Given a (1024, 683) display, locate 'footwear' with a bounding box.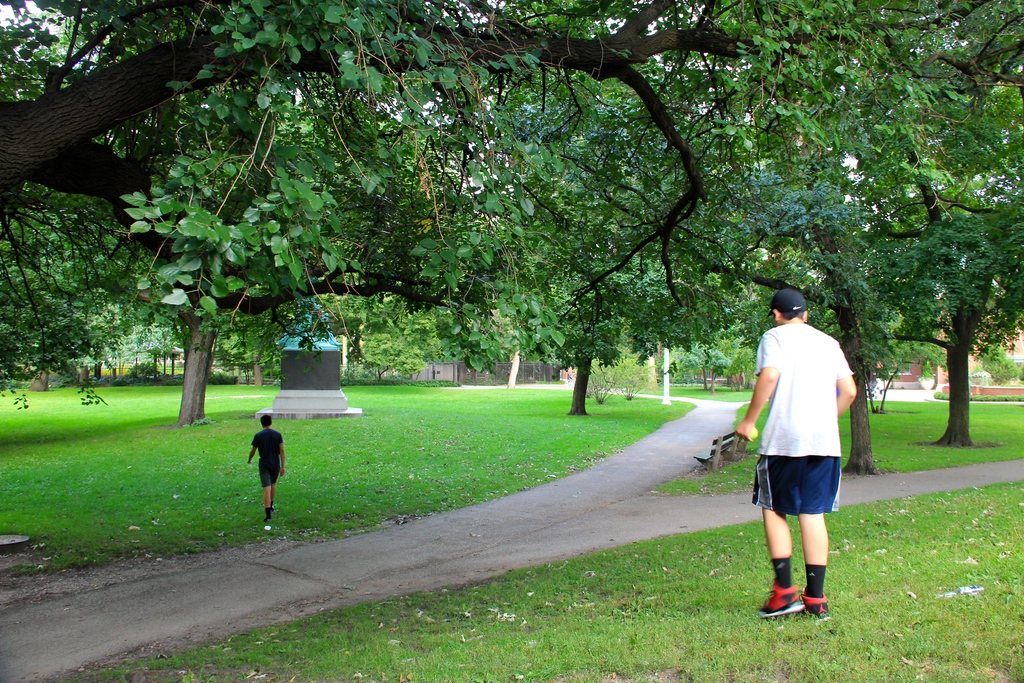
Located: 272:504:277:514.
